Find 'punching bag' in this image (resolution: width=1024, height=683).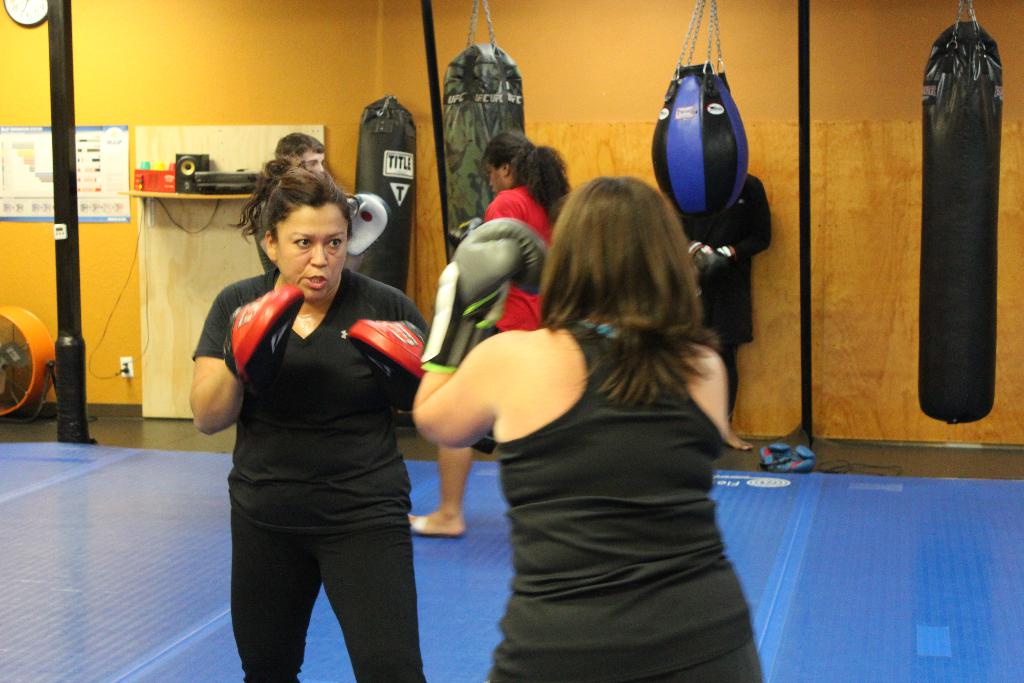
354/97/419/296.
